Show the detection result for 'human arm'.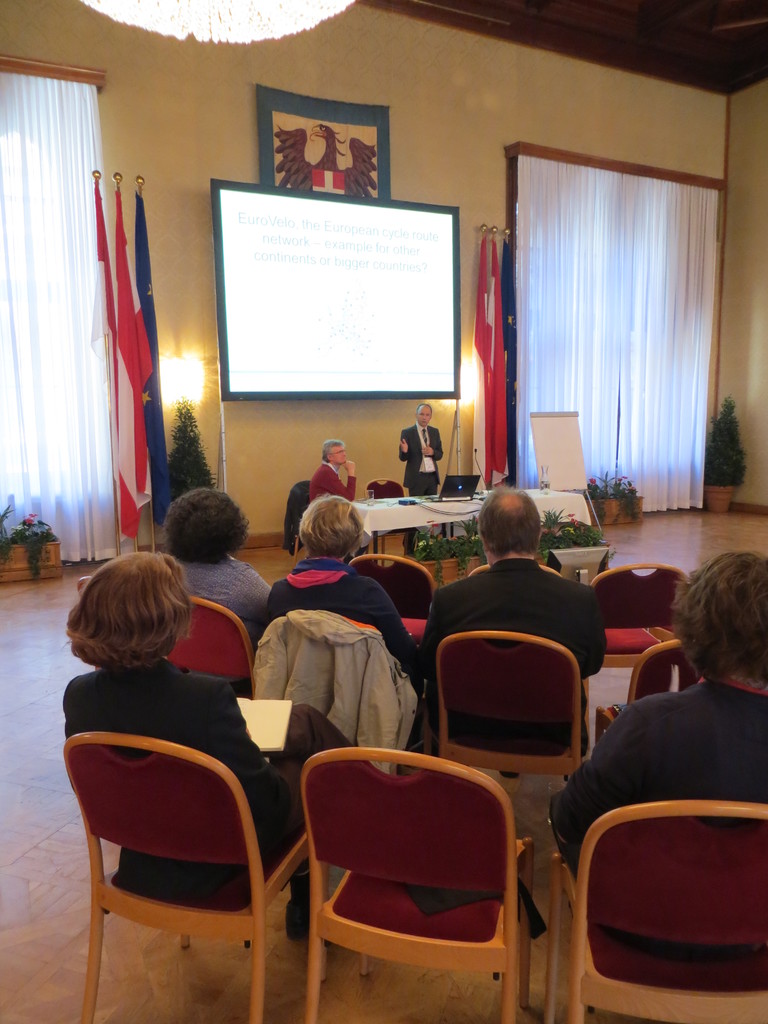
[x1=573, y1=588, x2=615, y2=680].
